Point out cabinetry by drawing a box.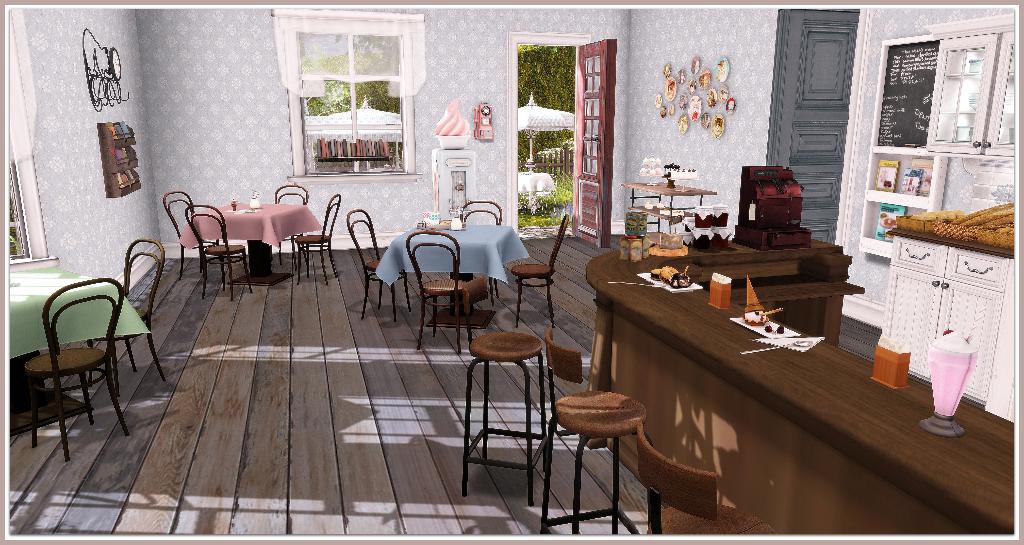
(909,14,1017,161).
